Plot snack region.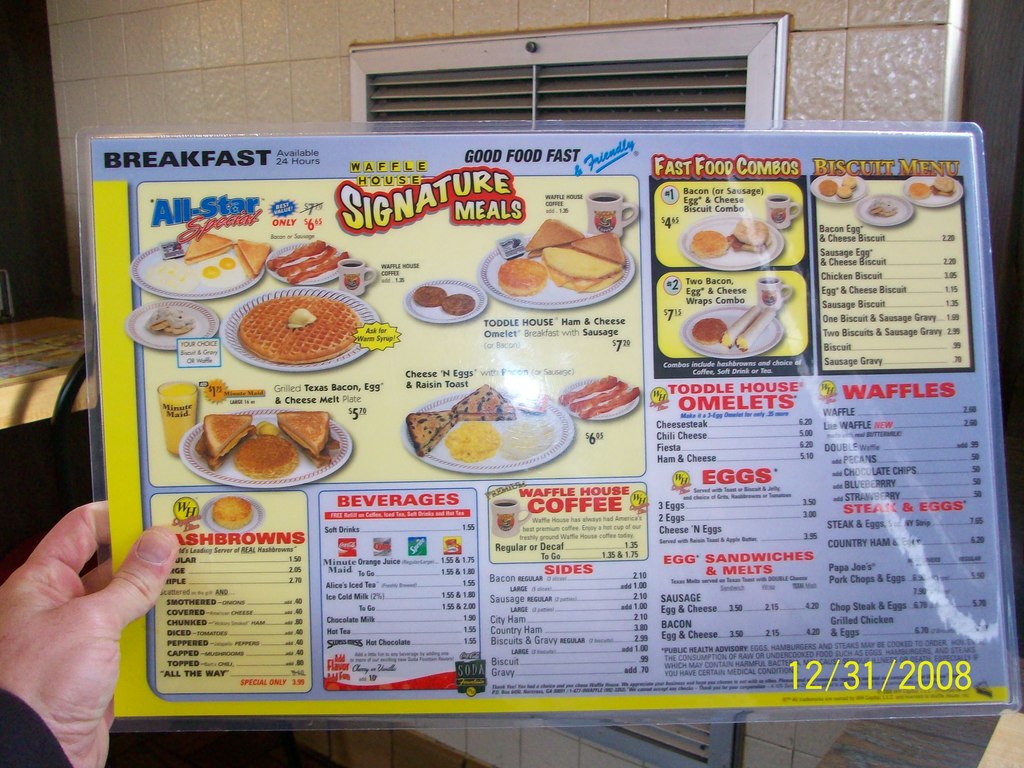
Plotted at <region>185, 232, 234, 266</region>.
